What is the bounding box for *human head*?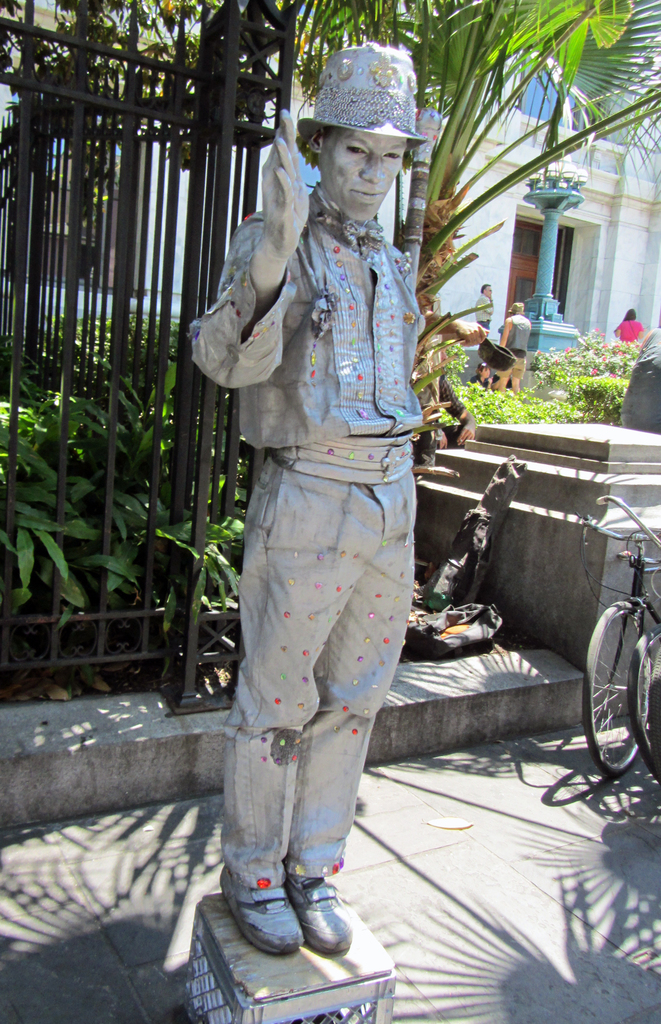
514:305:523:312.
